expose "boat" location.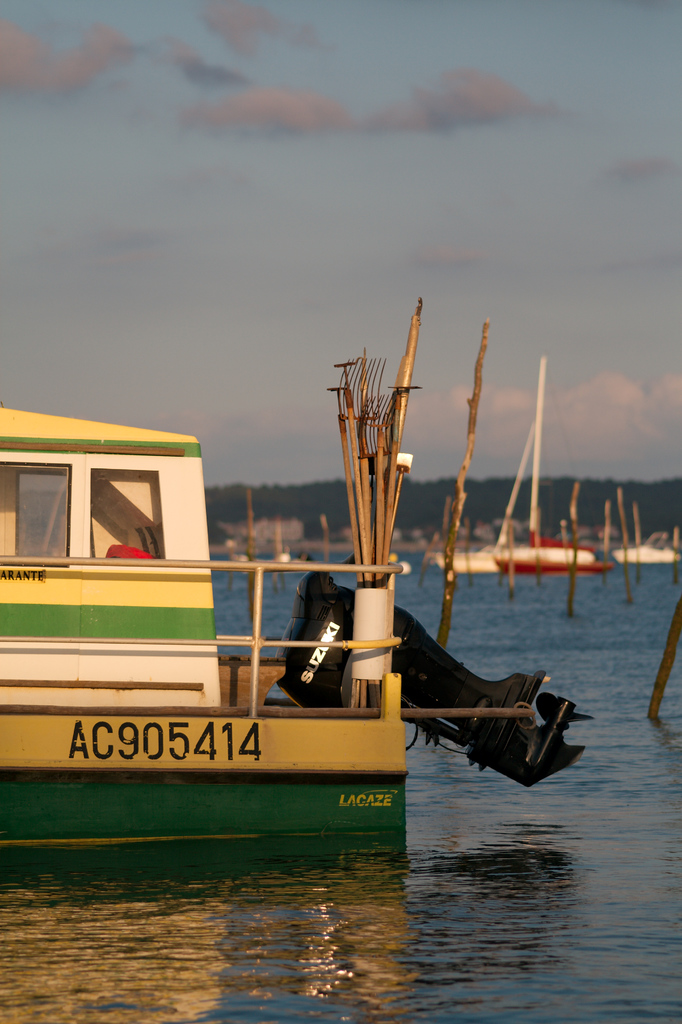
Exposed at BBox(489, 355, 629, 577).
